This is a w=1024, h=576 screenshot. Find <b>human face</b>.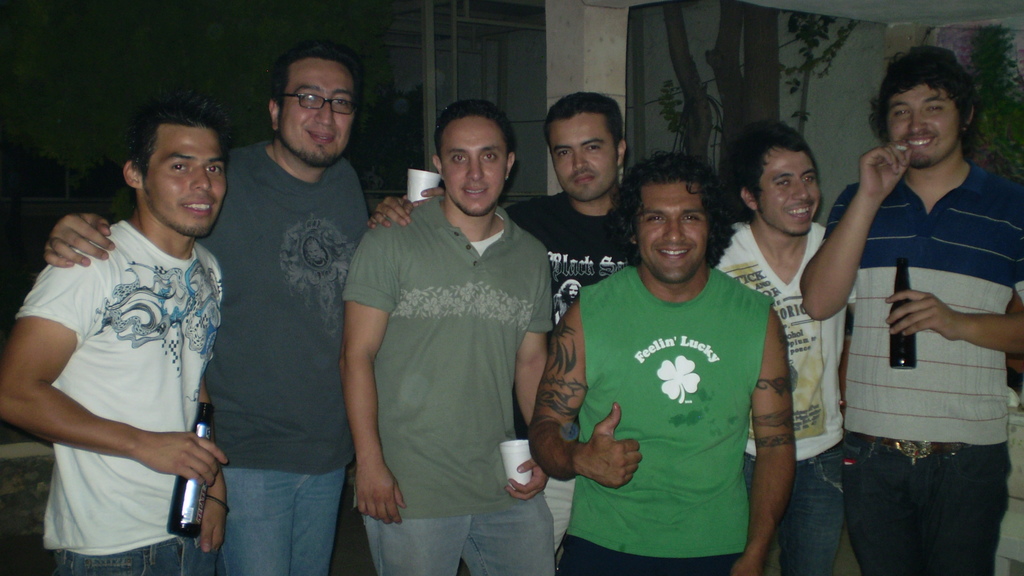
Bounding box: bbox=[278, 60, 355, 162].
